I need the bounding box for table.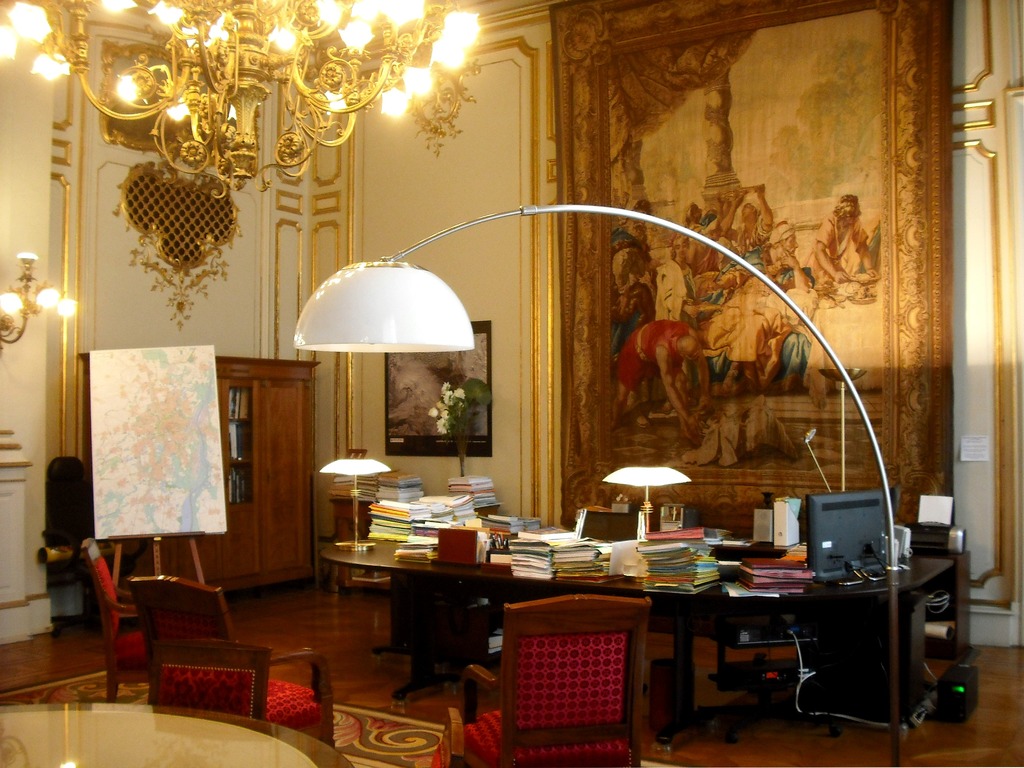
Here it is: crop(349, 529, 968, 763).
